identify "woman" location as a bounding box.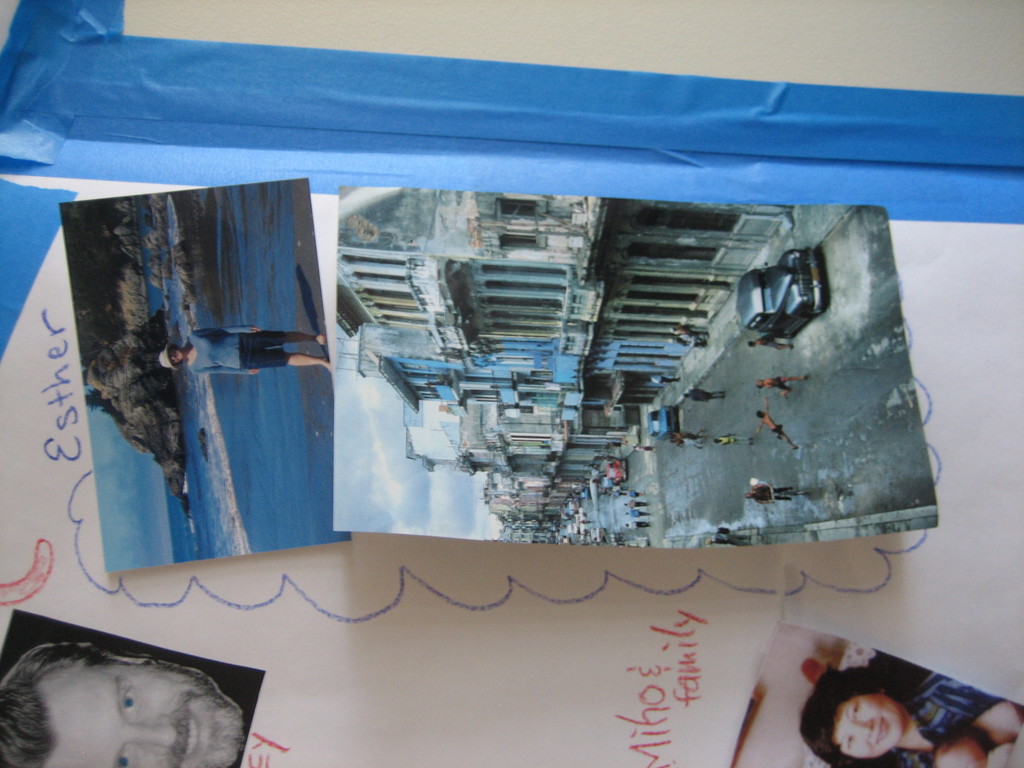
[156, 323, 333, 376].
